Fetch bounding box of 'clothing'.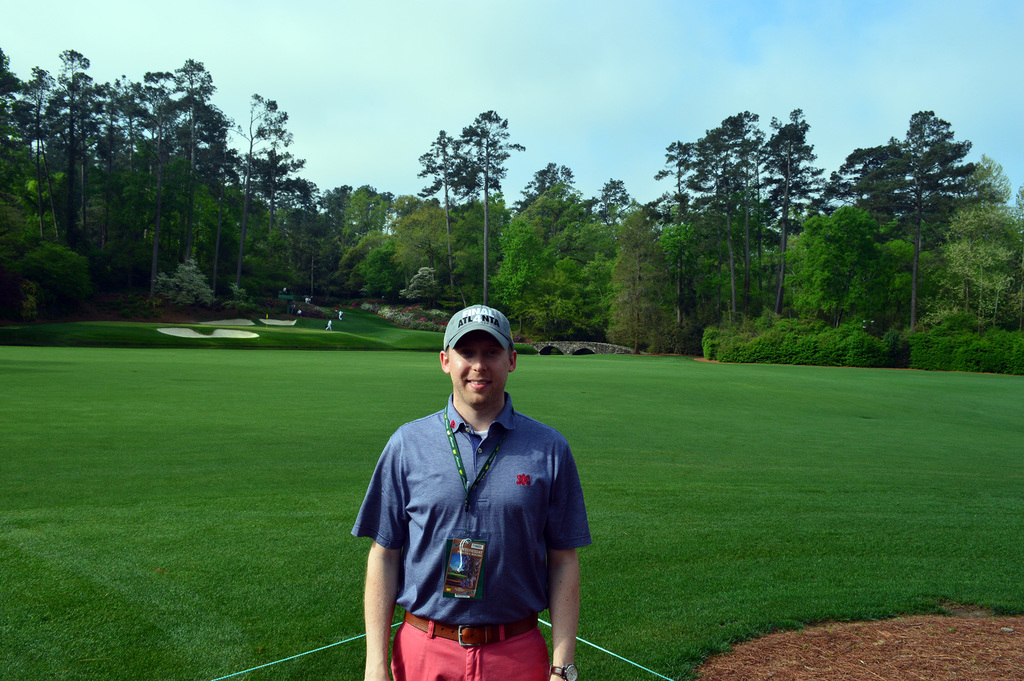
Bbox: left=352, top=398, right=588, bottom=680.
